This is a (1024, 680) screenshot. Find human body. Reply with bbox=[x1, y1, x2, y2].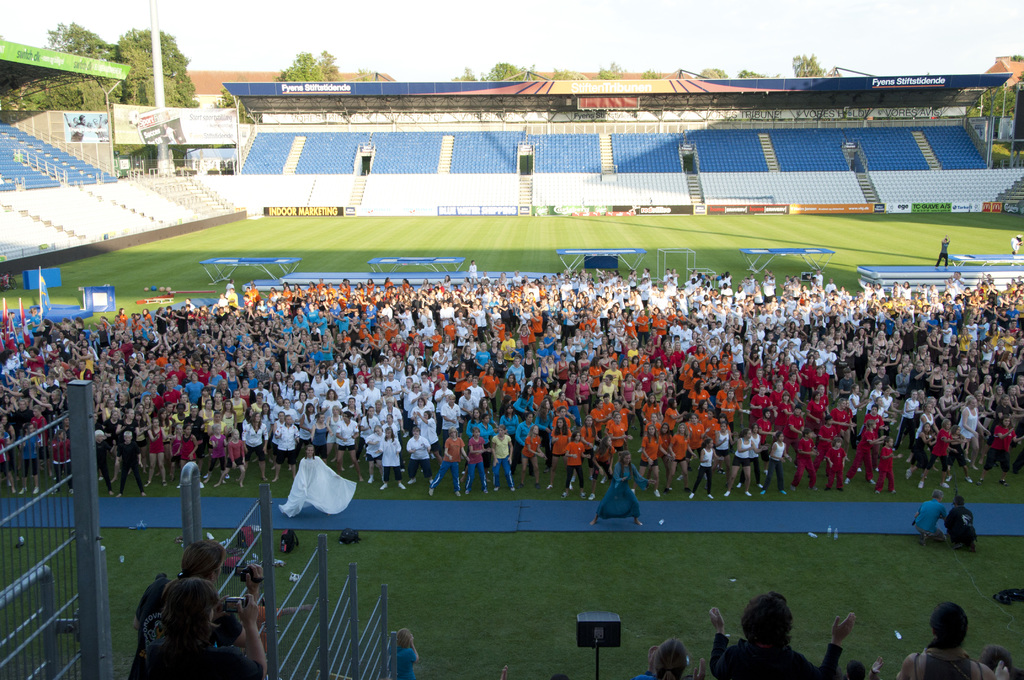
bbox=[863, 323, 868, 342].
